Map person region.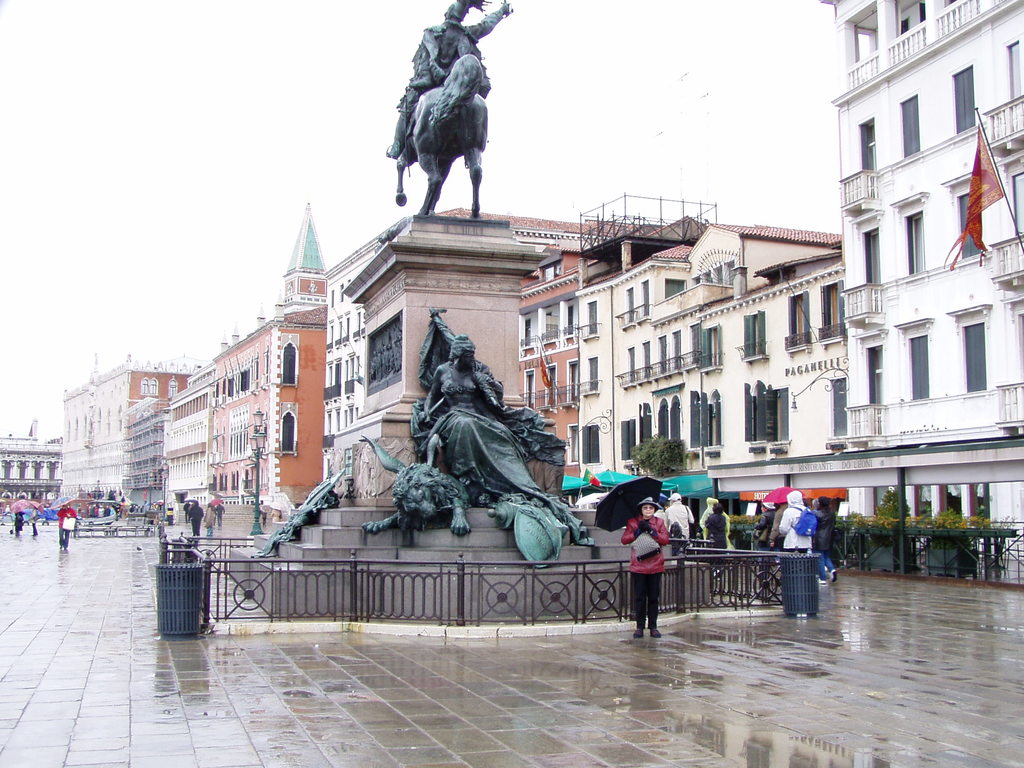
Mapped to detection(705, 502, 727, 550).
